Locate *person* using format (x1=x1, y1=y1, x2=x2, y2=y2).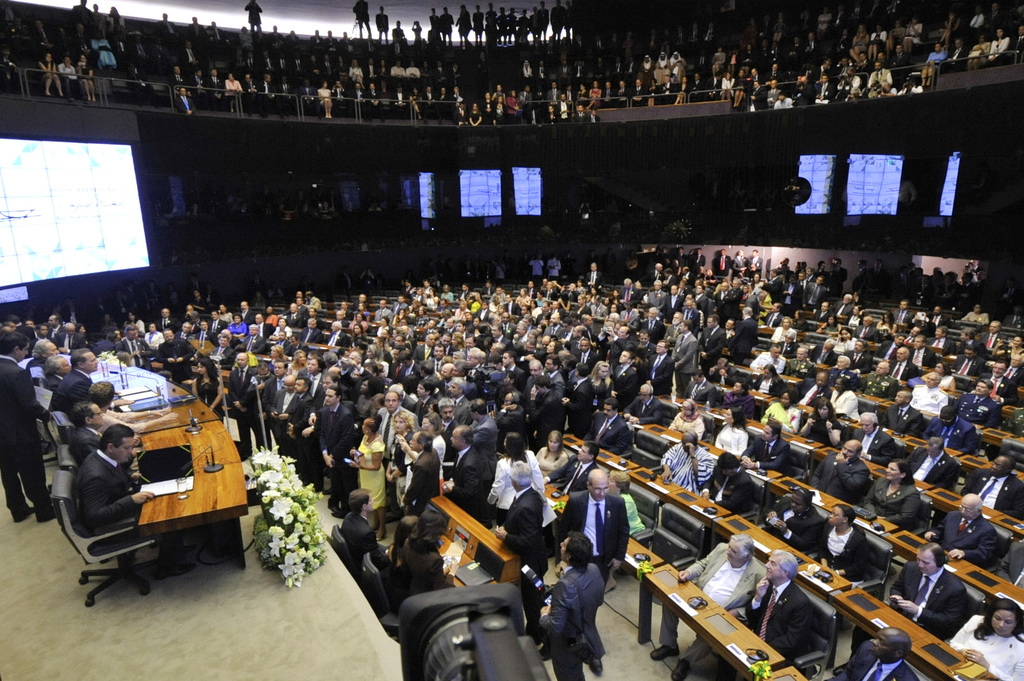
(x1=447, y1=380, x2=471, y2=426).
